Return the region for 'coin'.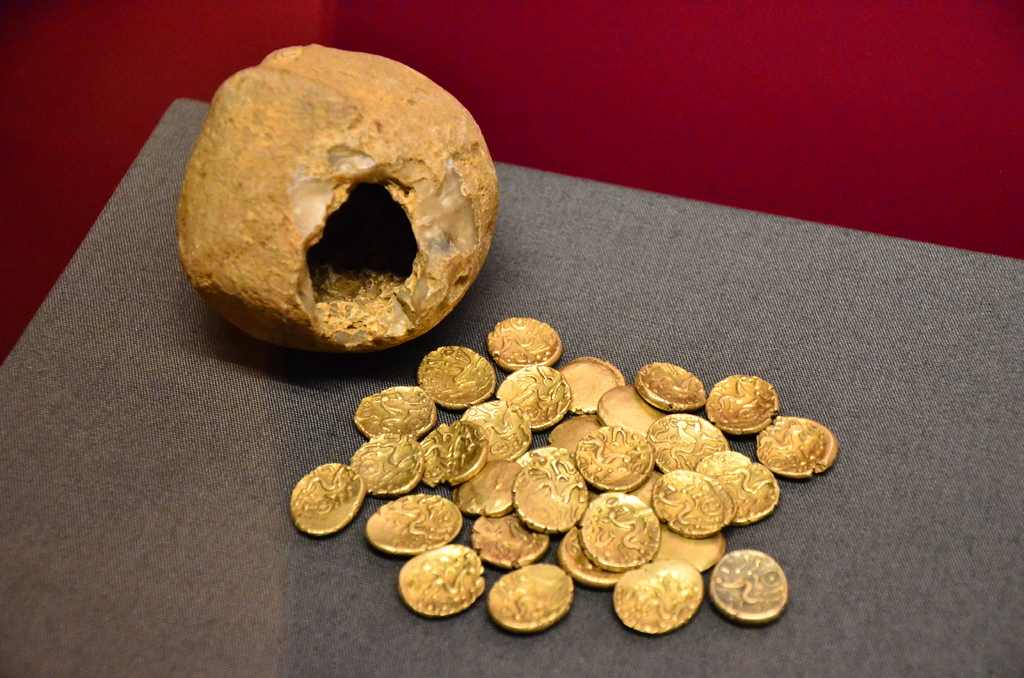
692,449,775,526.
